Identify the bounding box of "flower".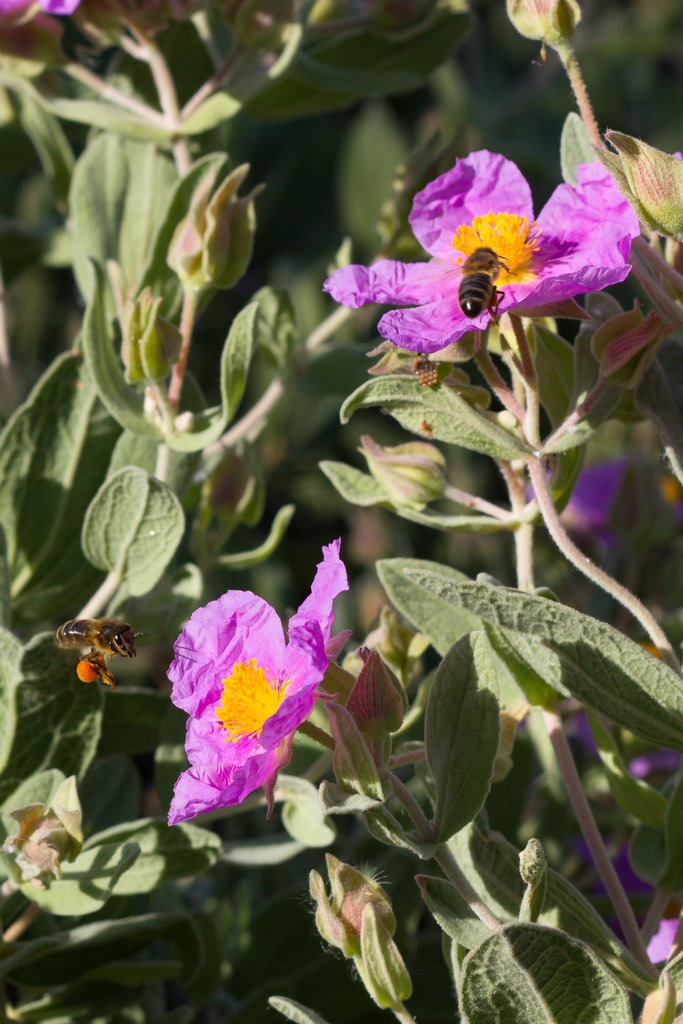
0,0,218,25.
